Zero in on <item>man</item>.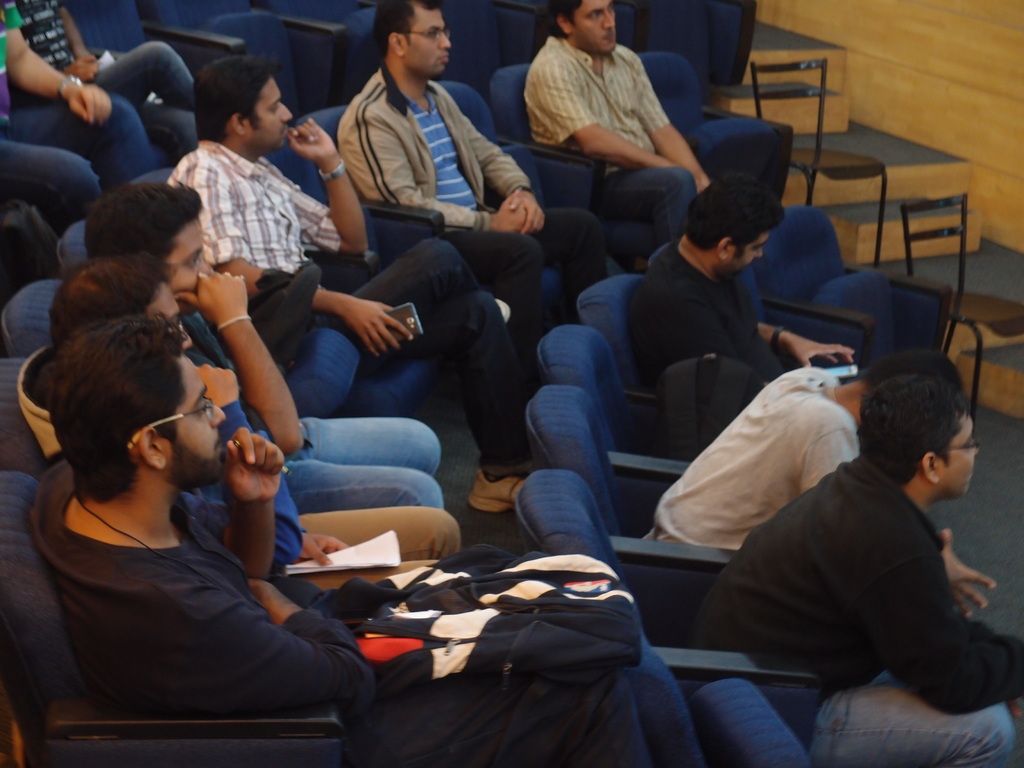
Zeroed in: l=84, t=179, r=445, b=509.
